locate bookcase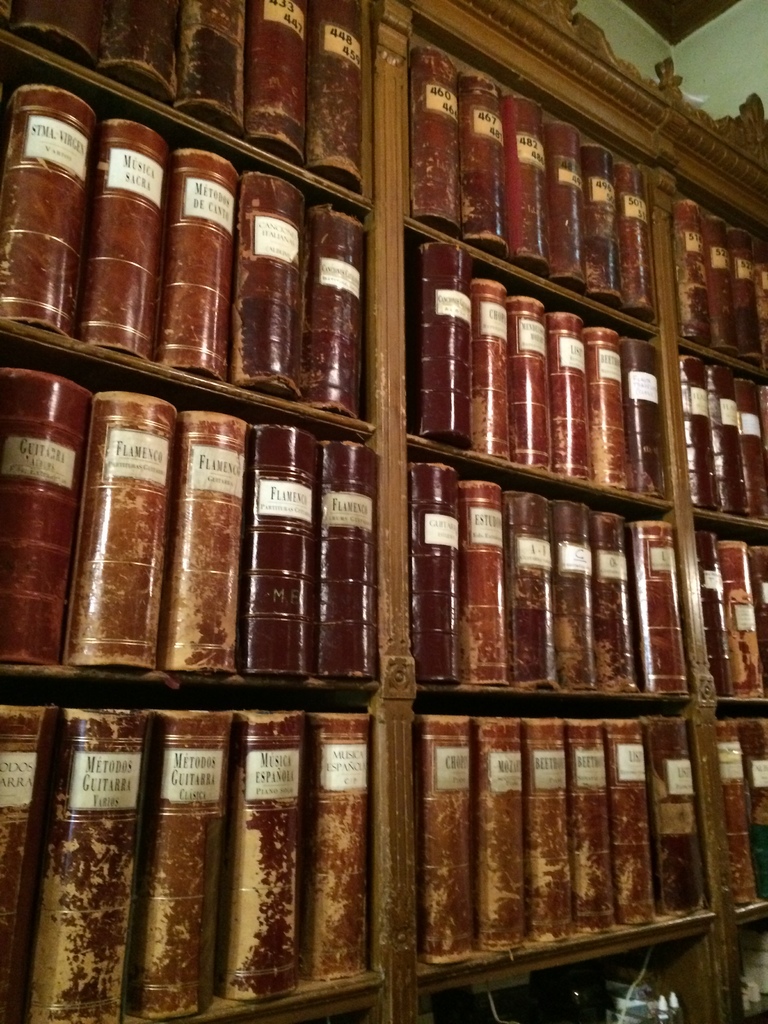
29/25/741/996
